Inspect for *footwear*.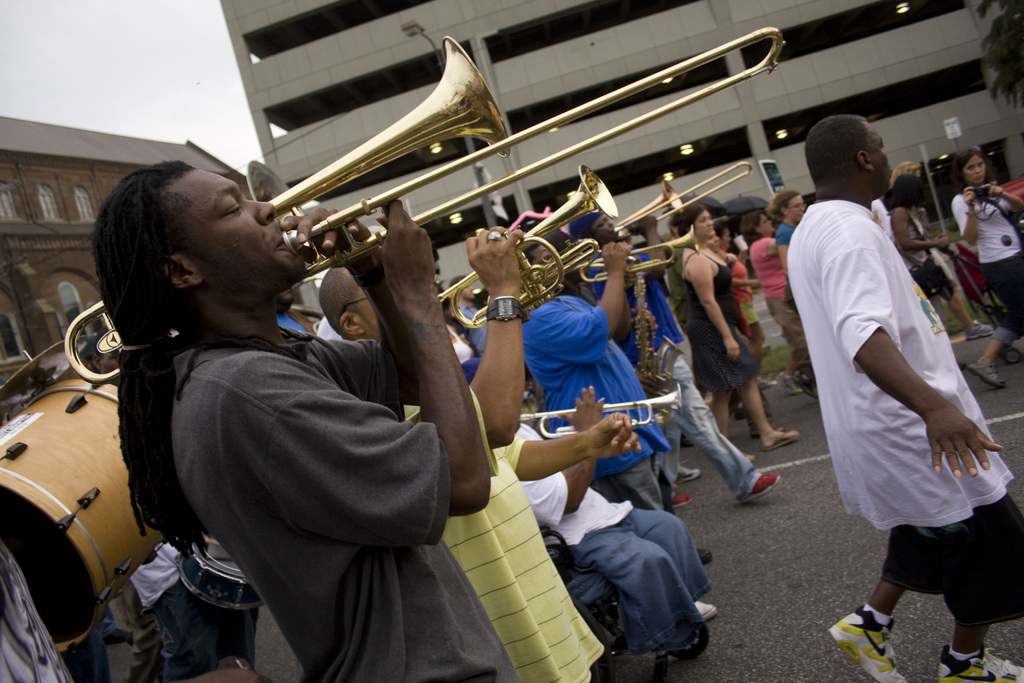
Inspection: select_region(694, 597, 719, 617).
